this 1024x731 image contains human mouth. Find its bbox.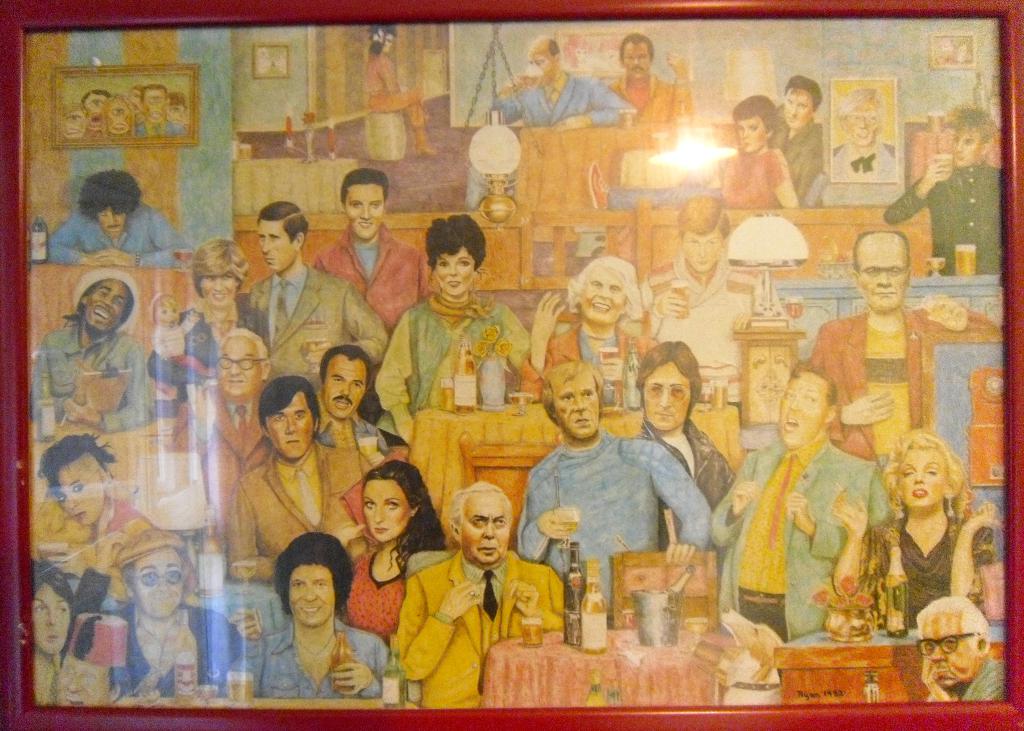
[x1=264, y1=255, x2=275, y2=269].
